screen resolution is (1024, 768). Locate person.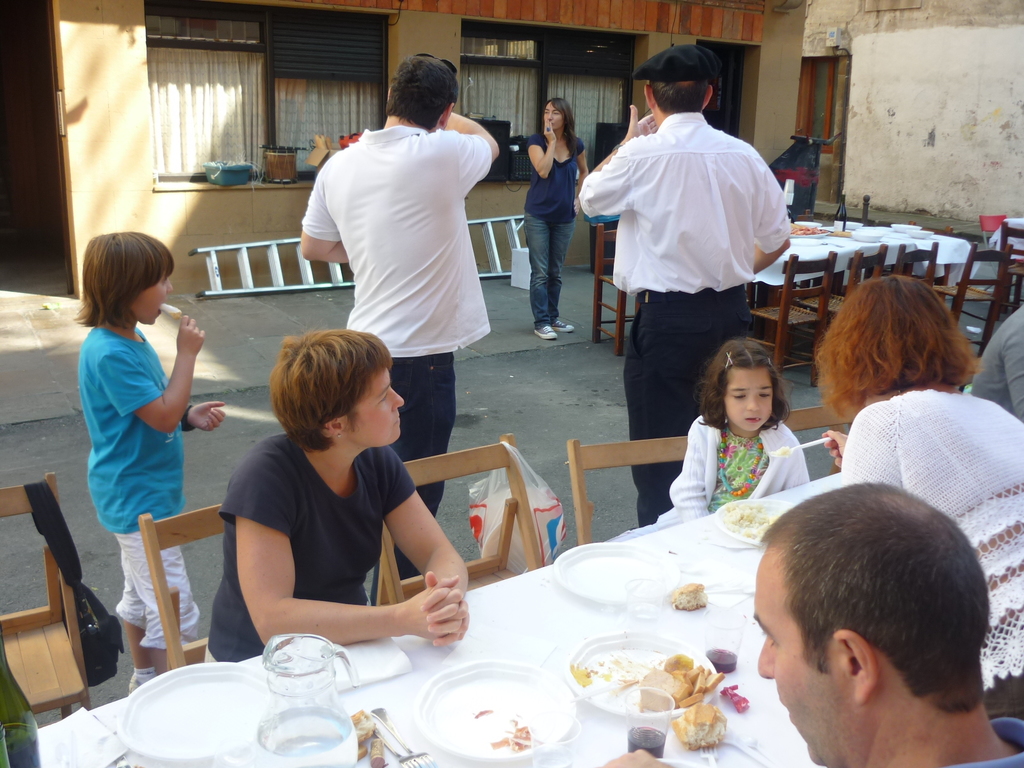
crop(520, 98, 586, 348).
